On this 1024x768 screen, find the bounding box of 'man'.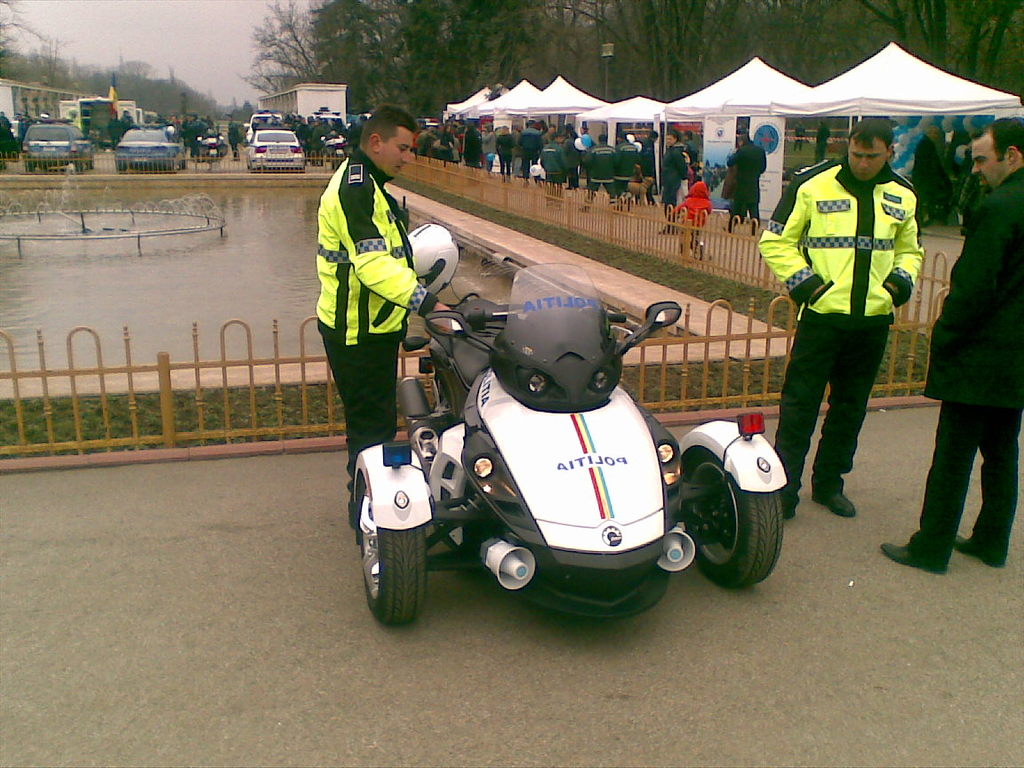
Bounding box: bbox=[723, 132, 769, 235].
